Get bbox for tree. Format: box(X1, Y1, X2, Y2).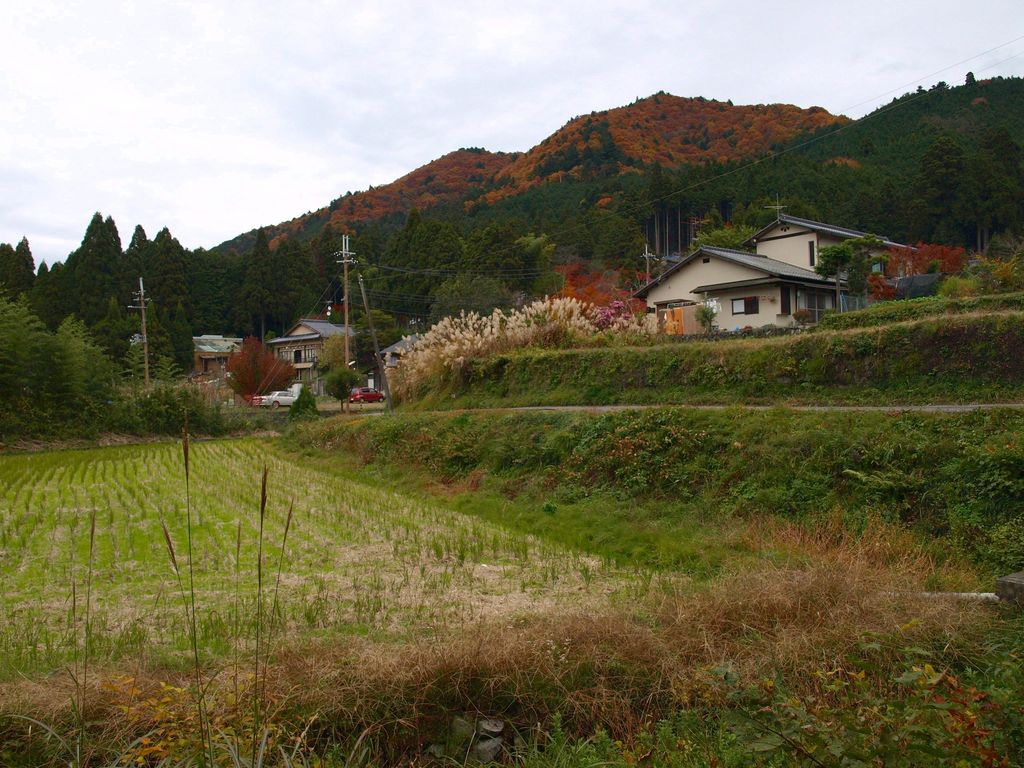
box(821, 233, 862, 312).
